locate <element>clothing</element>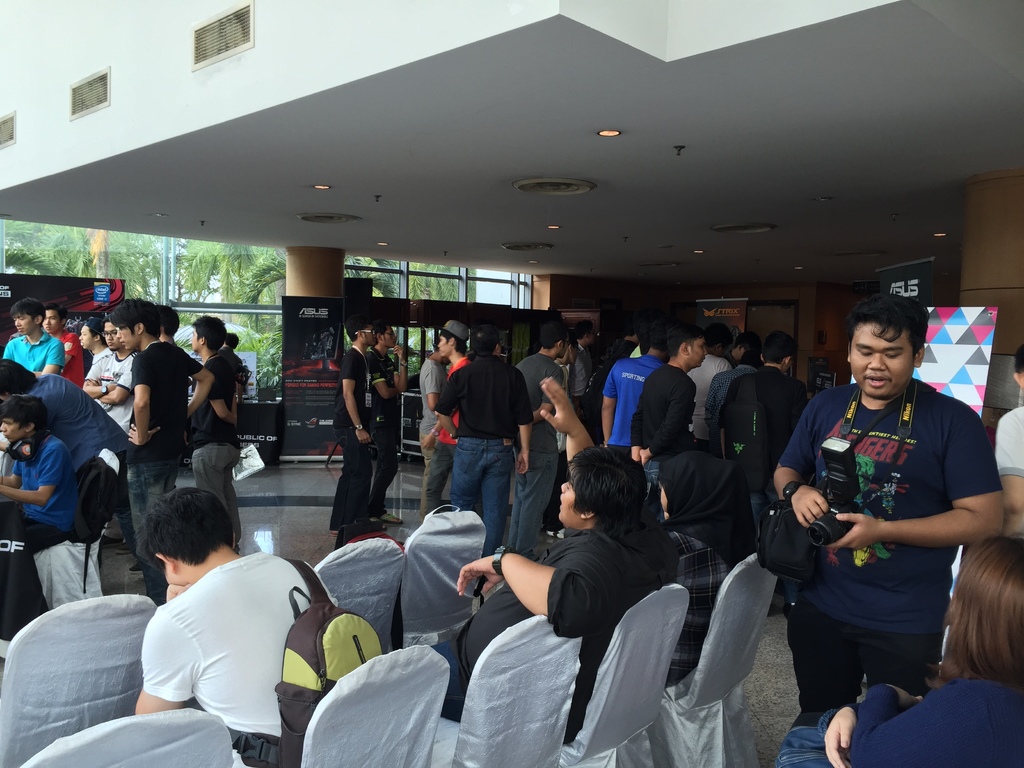
box(334, 345, 372, 531)
